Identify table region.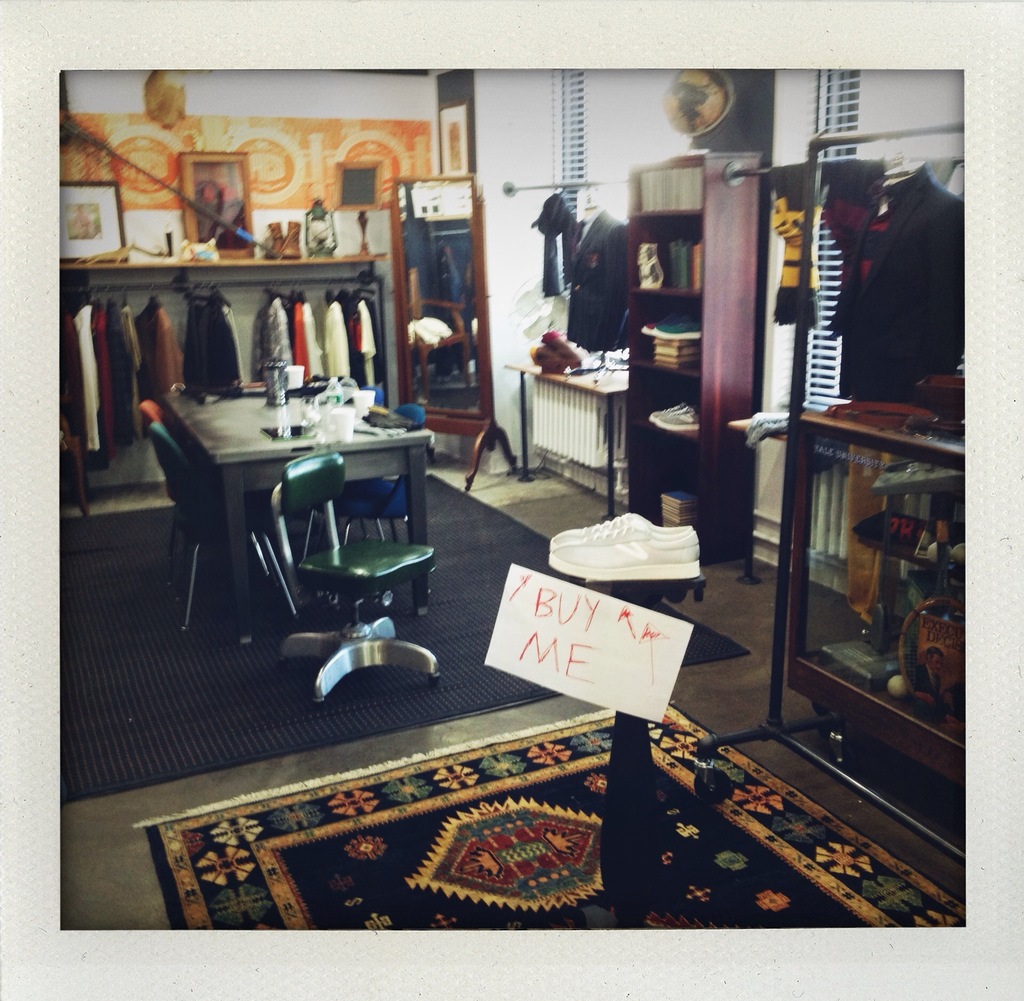
Region: 784/400/963/786.
